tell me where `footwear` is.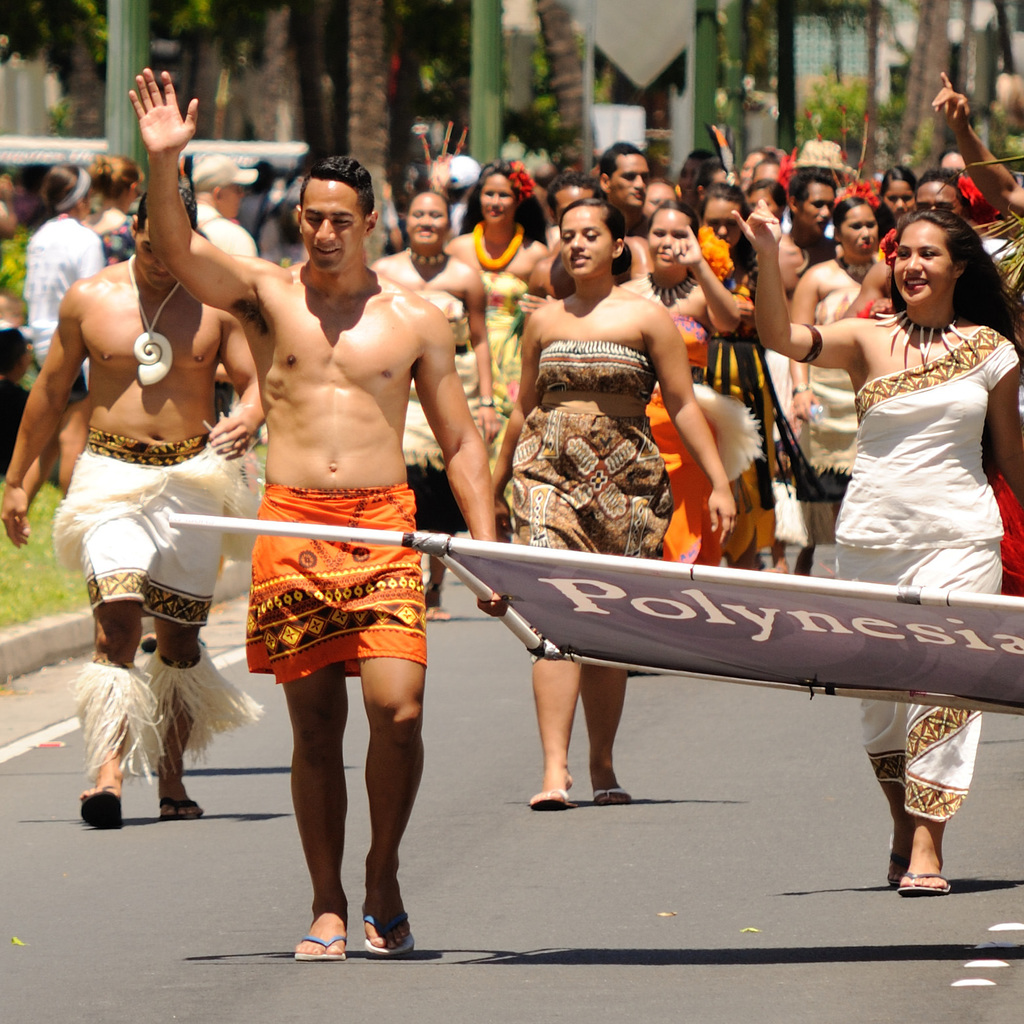
`footwear` is at select_region(592, 792, 634, 807).
